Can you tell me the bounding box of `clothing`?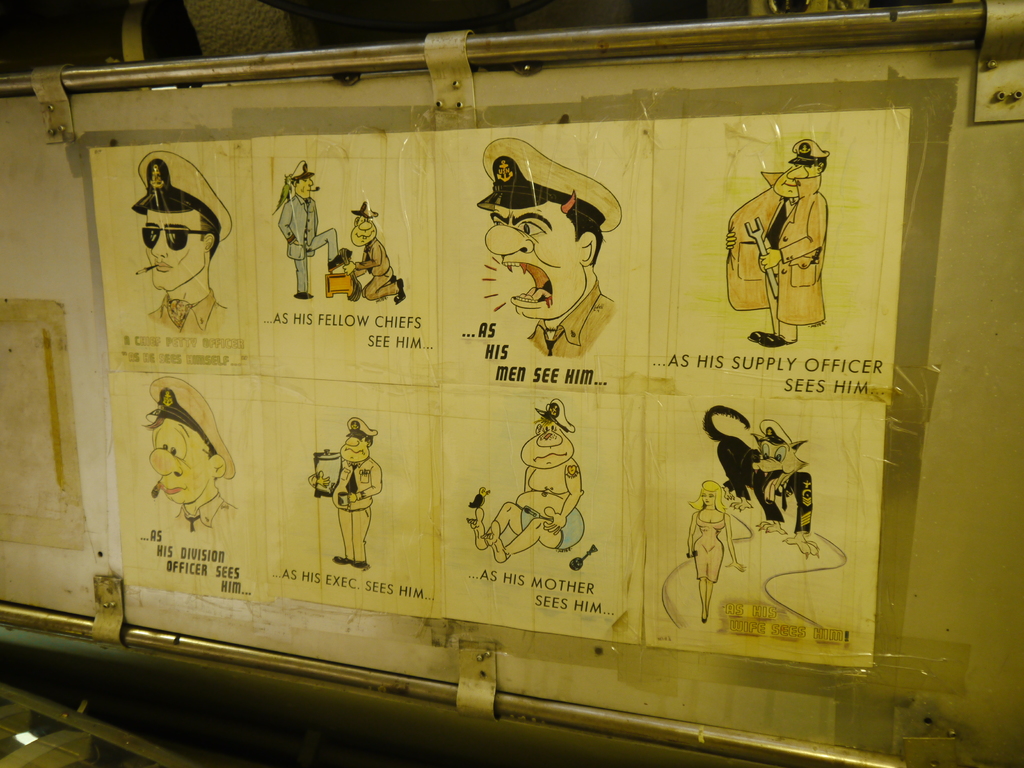
(left=340, top=252, right=396, bottom=297).
